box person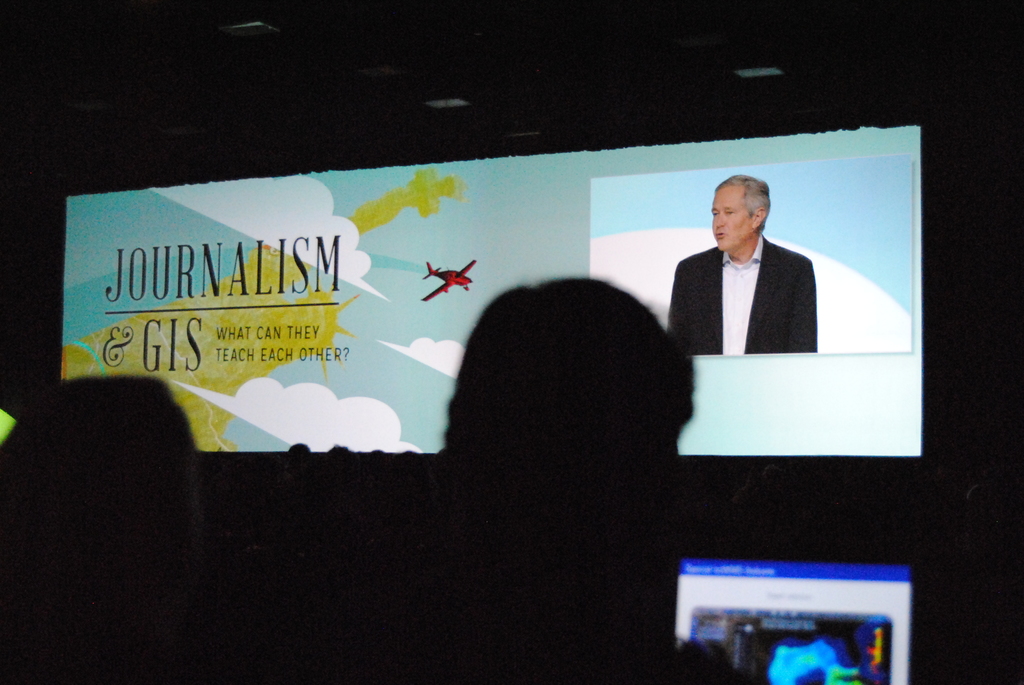
(363,448,383,453)
